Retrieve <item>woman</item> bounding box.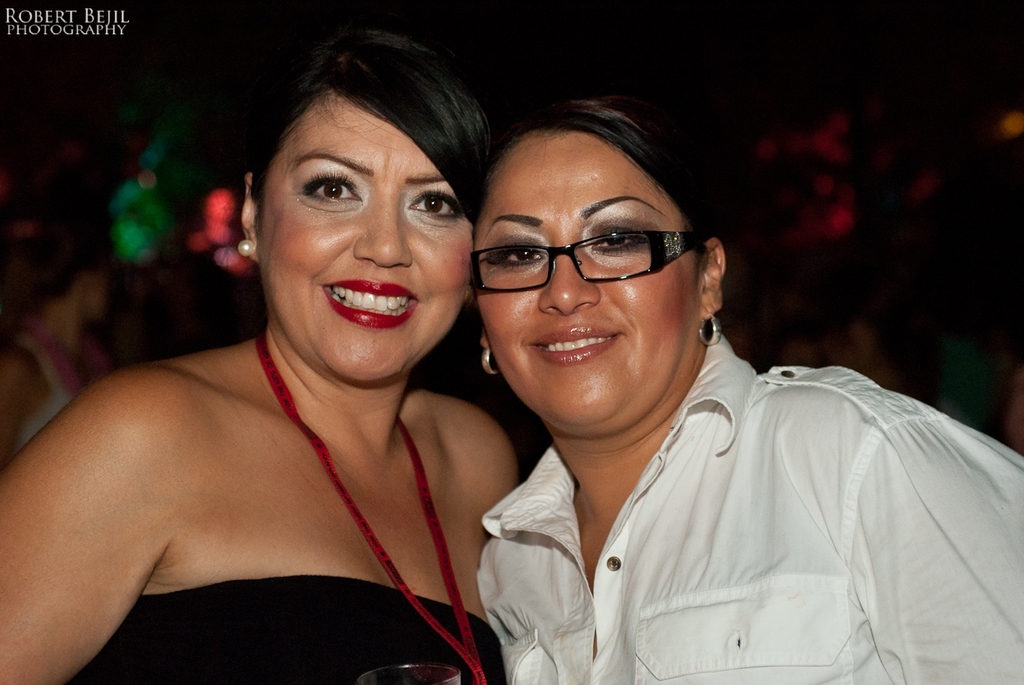
Bounding box: box=[0, 200, 126, 480].
